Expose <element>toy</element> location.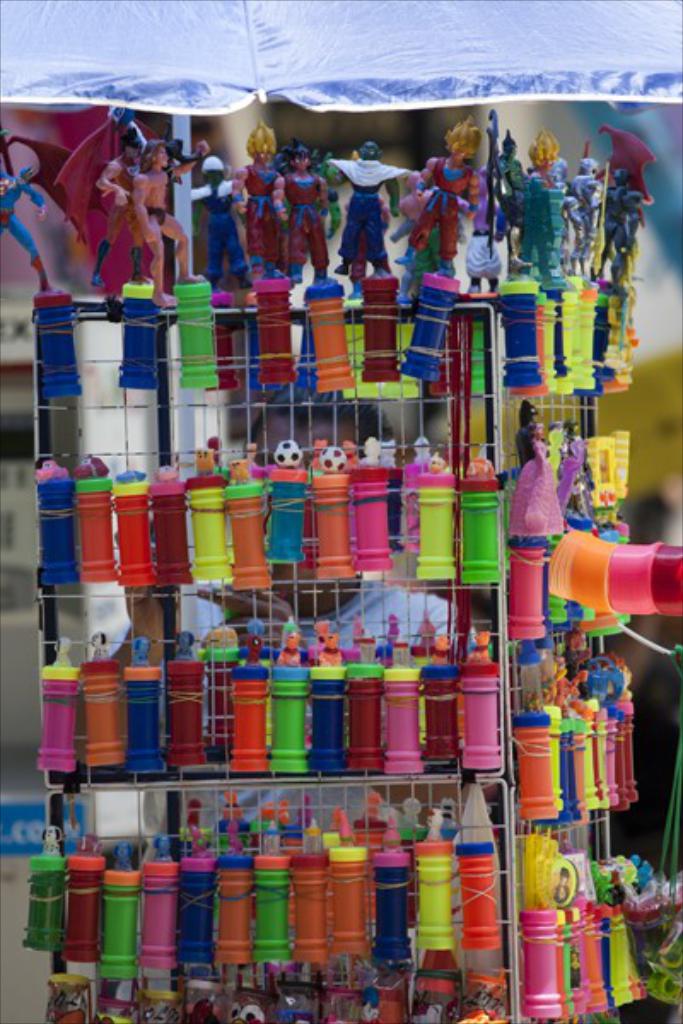
Exposed at (278, 795, 319, 922).
